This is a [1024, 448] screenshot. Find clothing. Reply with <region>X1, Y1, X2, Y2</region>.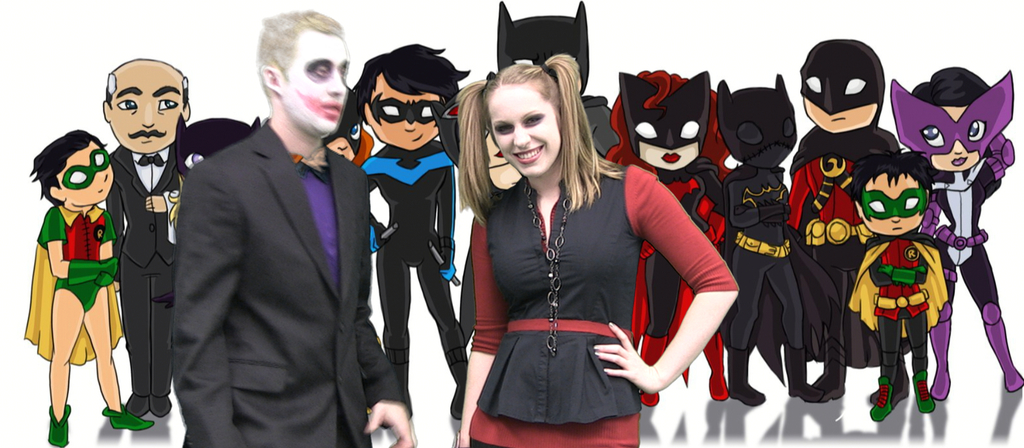
<region>474, 160, 748, 447</region>.
